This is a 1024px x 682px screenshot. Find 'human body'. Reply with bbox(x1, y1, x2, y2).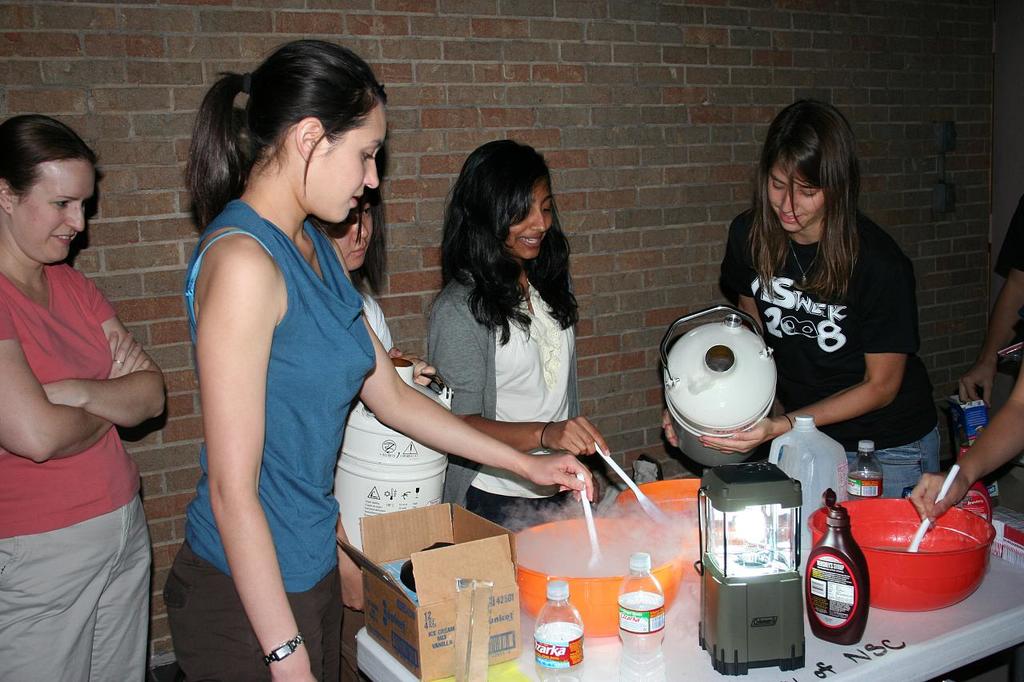
bbox(958, 187, 1023, 409).
